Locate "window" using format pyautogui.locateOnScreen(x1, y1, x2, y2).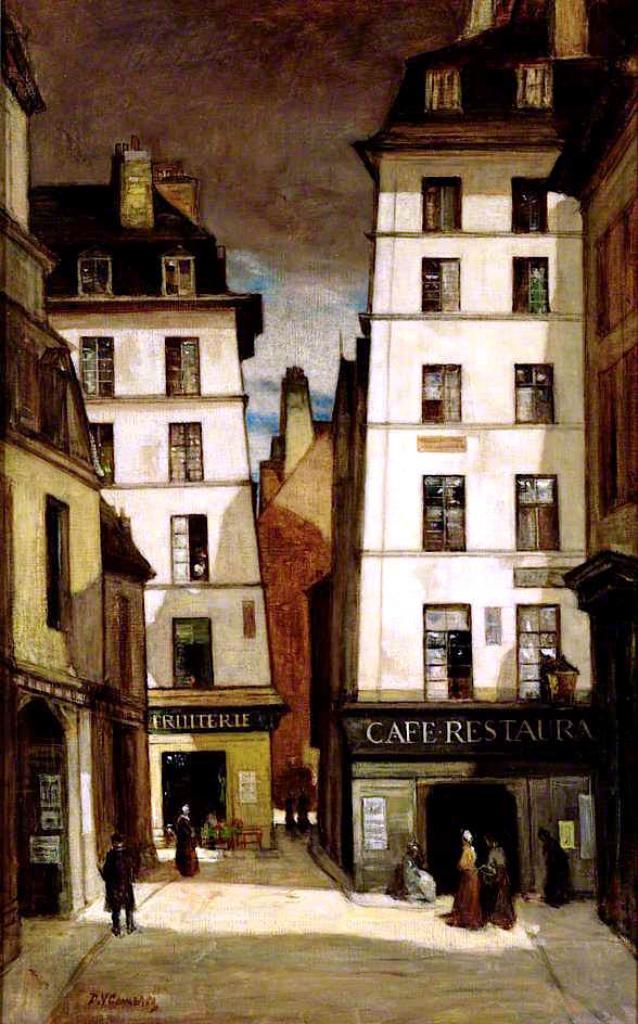
pyautogui.locateOnScreen(421, 257, 461, 312).
